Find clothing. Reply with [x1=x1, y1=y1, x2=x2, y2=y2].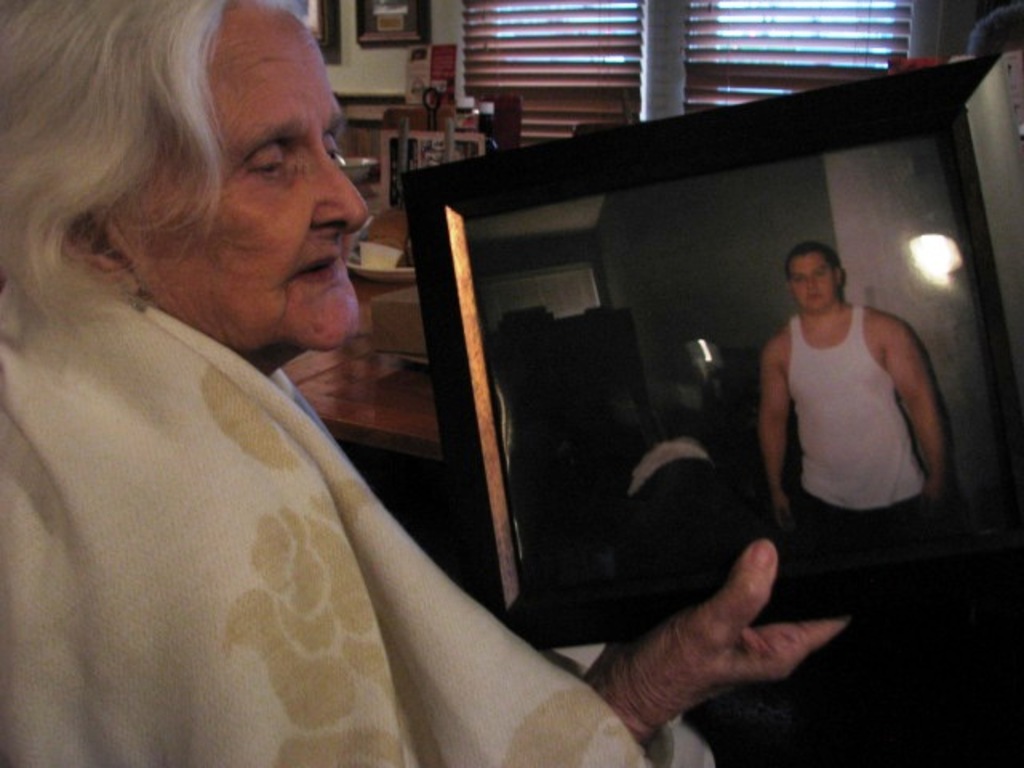
[x1=787, y1=304, x2=926, y2=555].
